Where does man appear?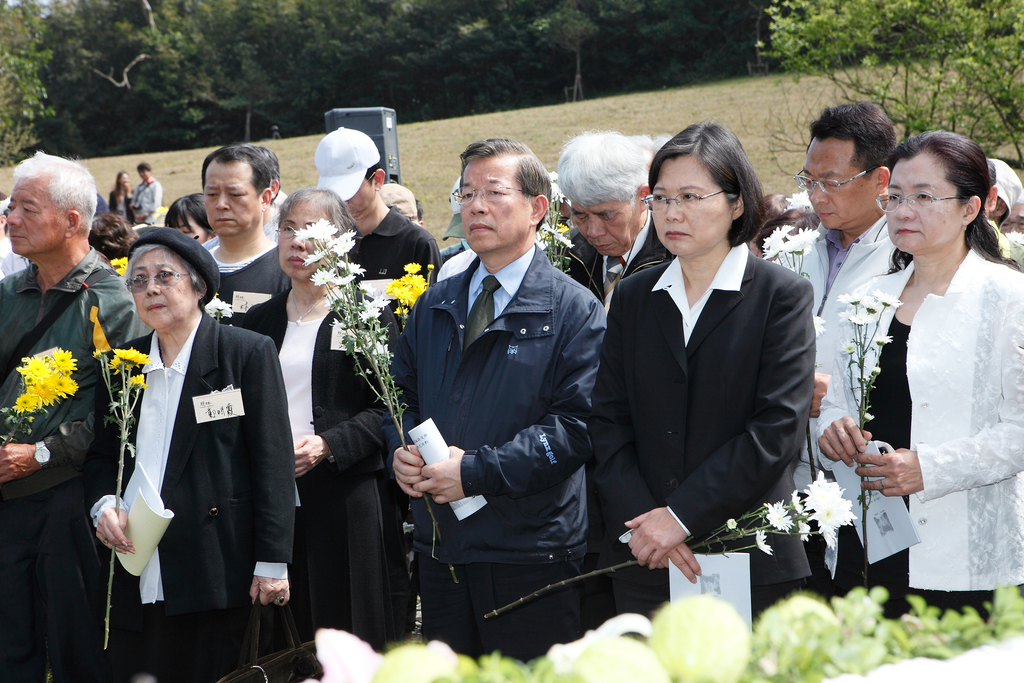
Appears at 771 100 901 494.
